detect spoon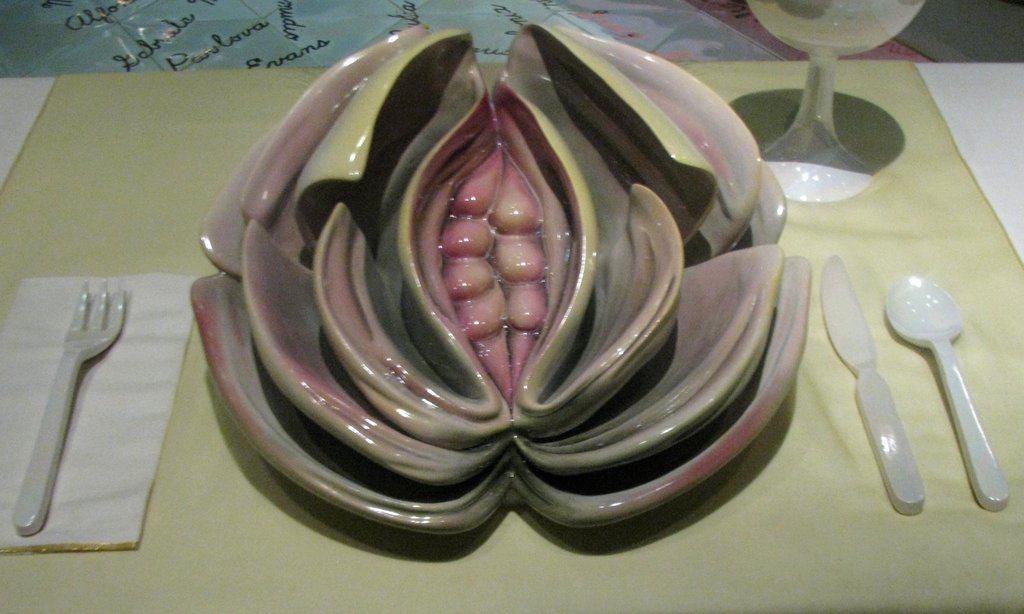
rect(884, 276, 1008, 509)
